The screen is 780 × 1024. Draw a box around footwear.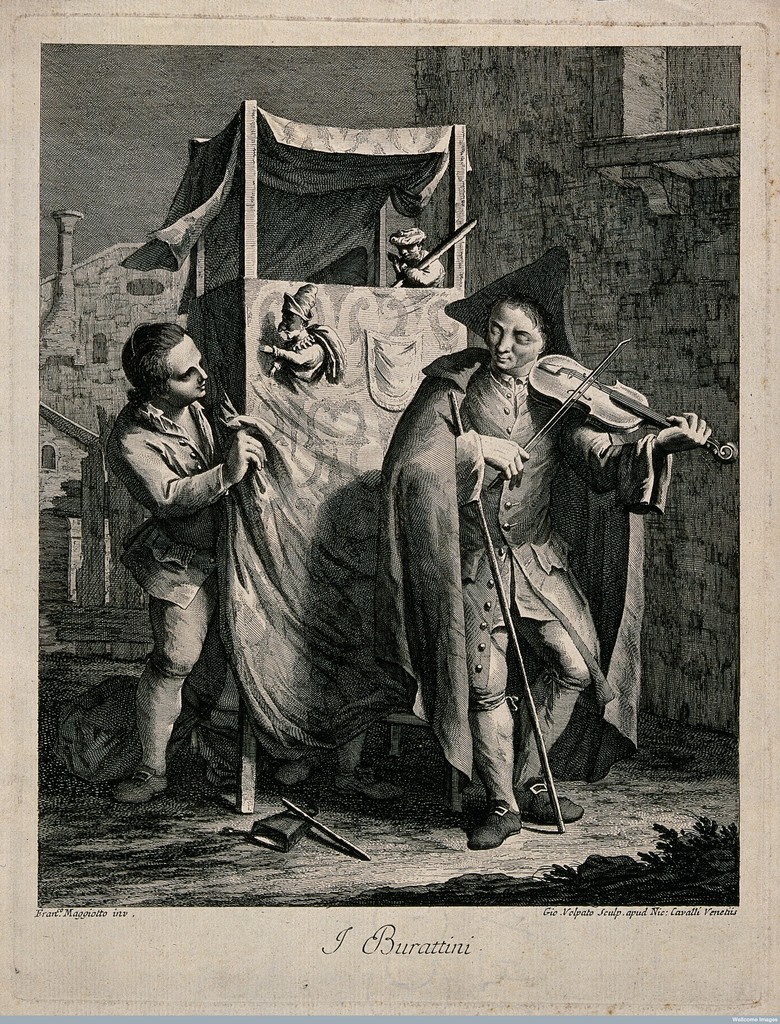
<box>111,766,167,804</box>.
